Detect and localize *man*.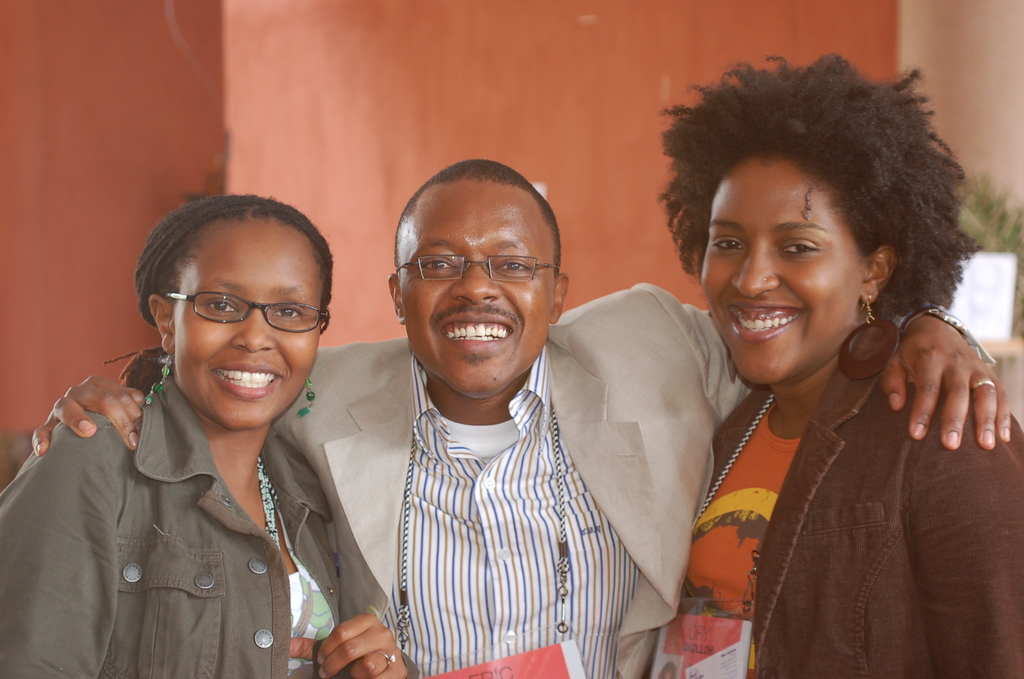
Localized at 26 154 1023 678.
